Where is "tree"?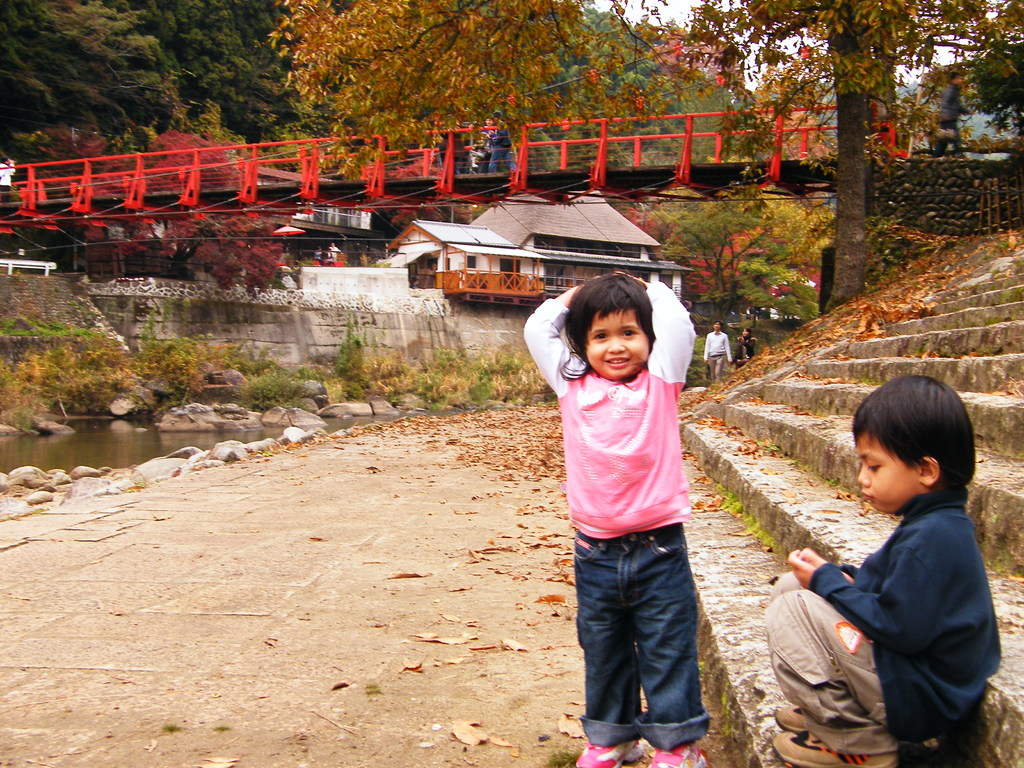
[280,0,669,145].
